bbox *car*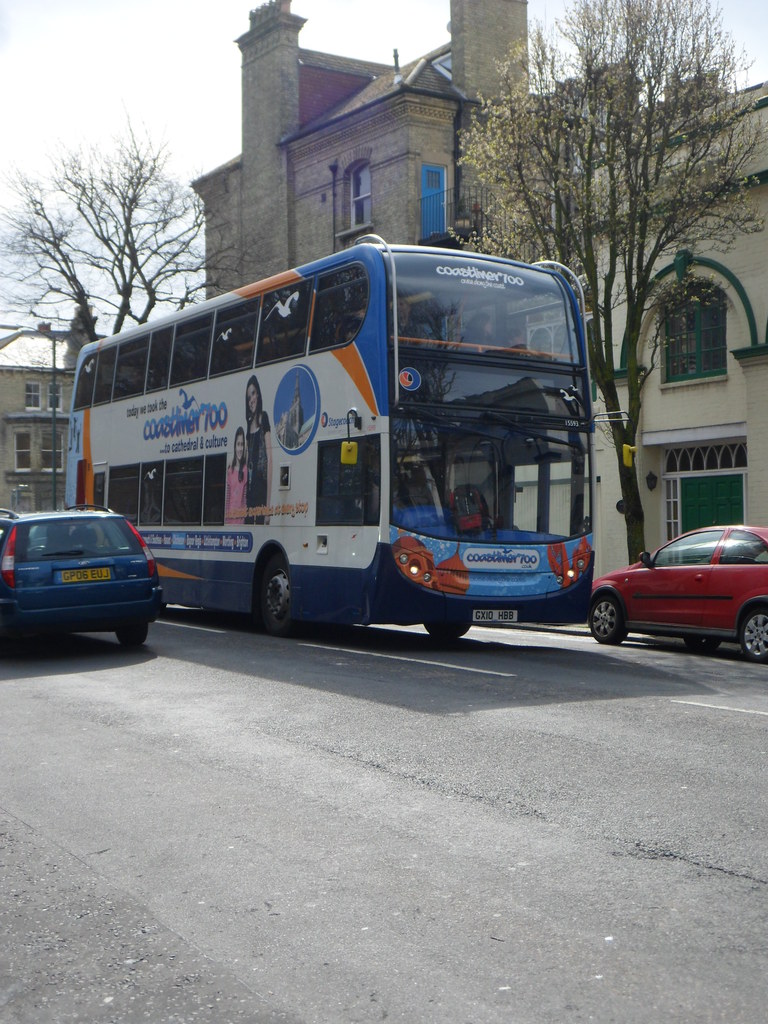
x1=584, y1=516, x2=767, y2=662
